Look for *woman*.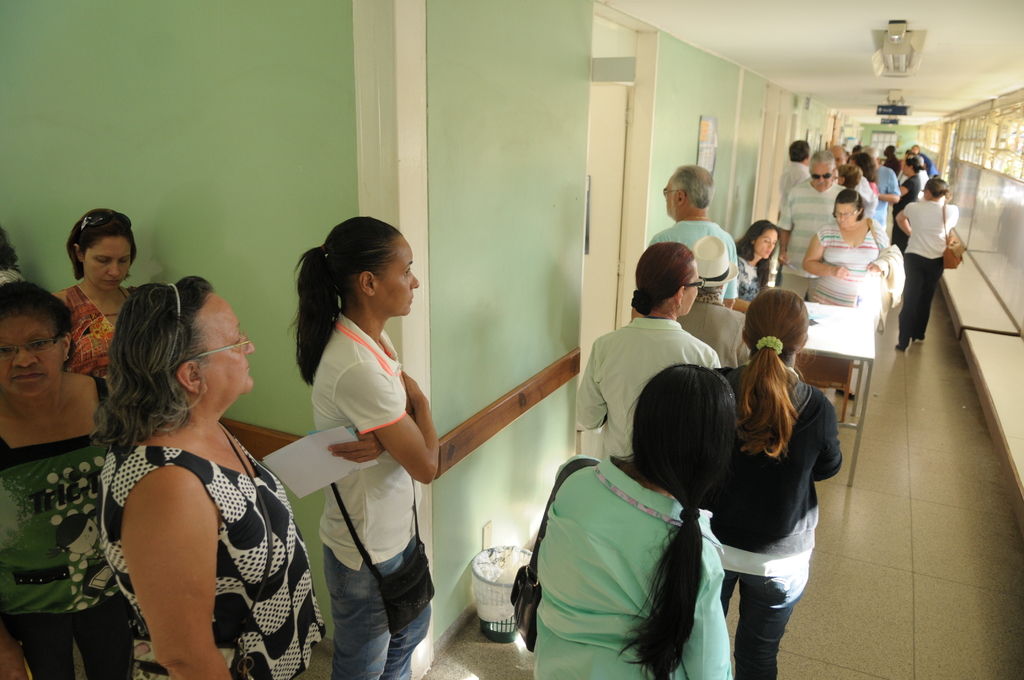
Found: crop(896, 181, 961, 350).
